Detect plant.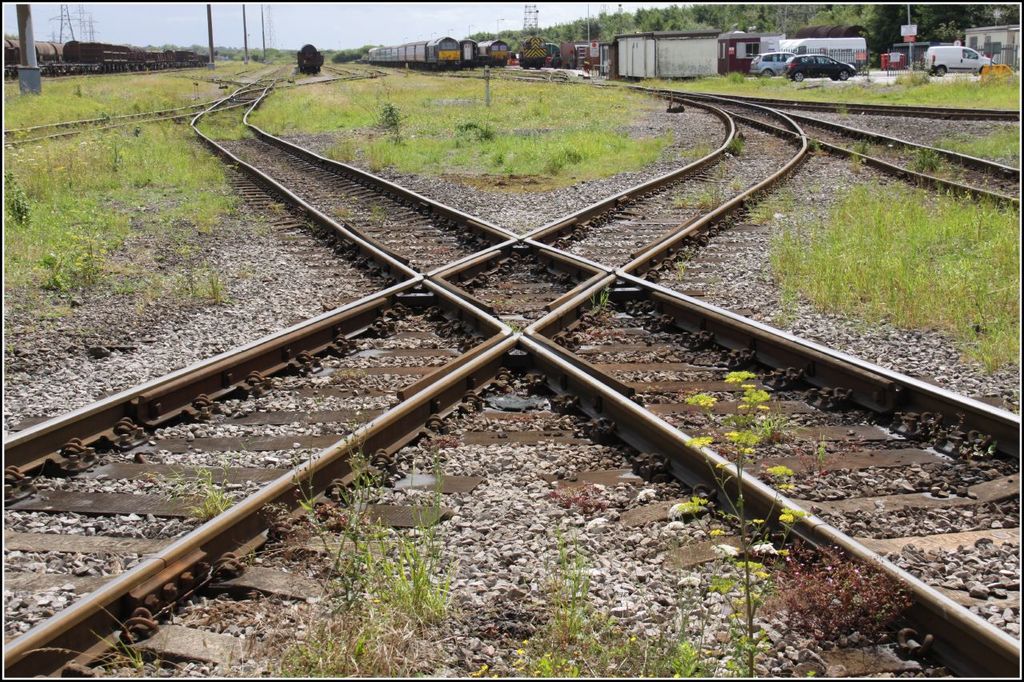
Detected at BBox(911, 142, 954, 175).
